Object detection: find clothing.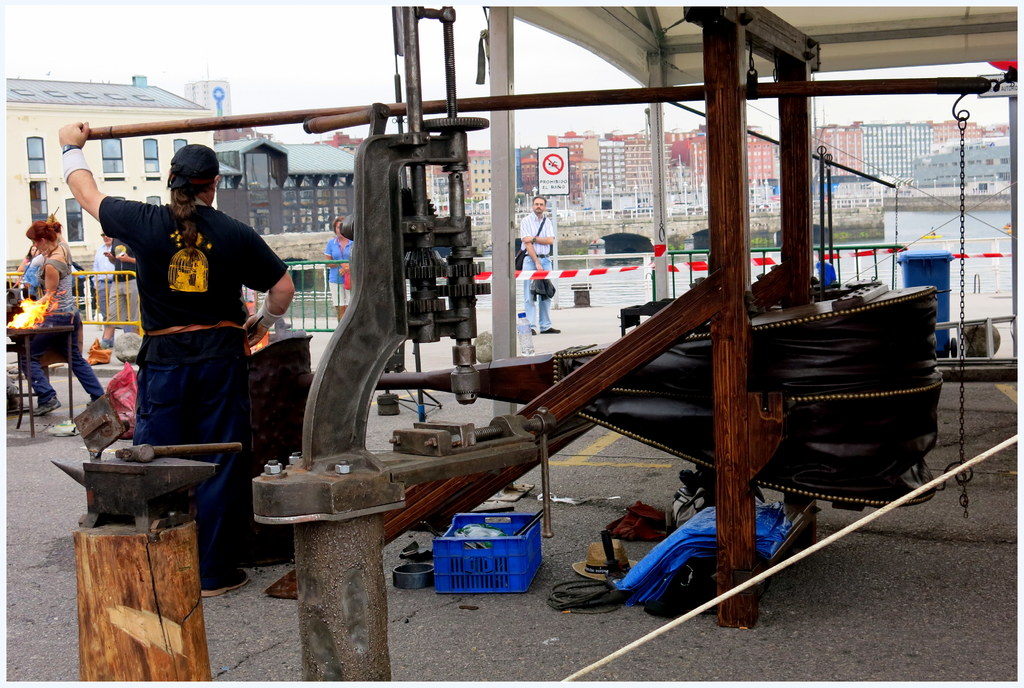
Rect(93, 196, 292, 591).
